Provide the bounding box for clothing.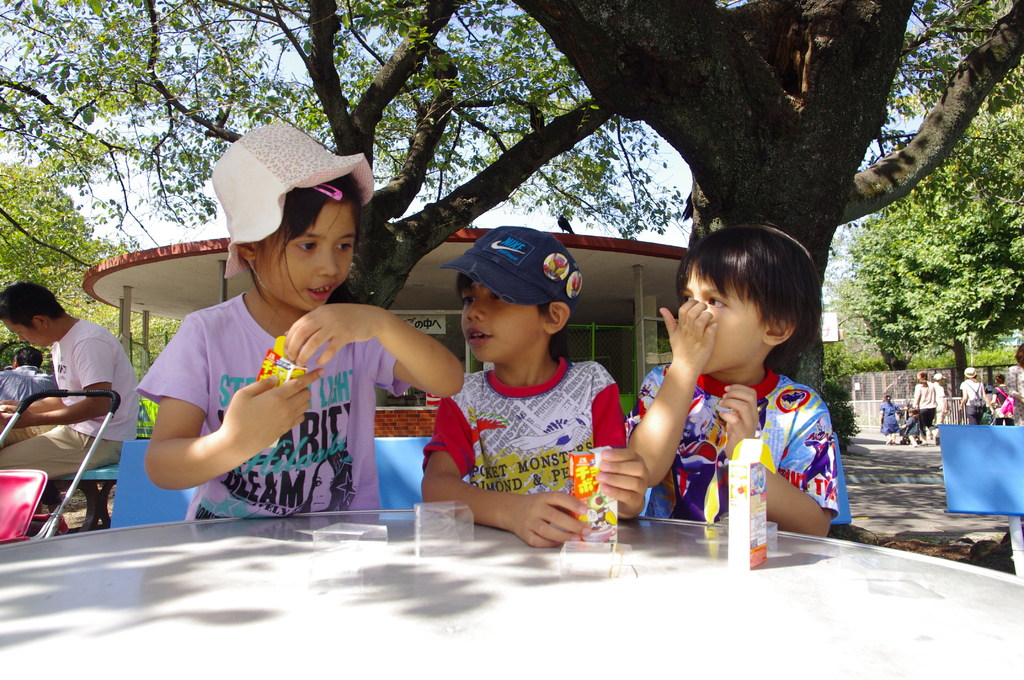
[x1=935, y1=381, x2=947, y2=439].
